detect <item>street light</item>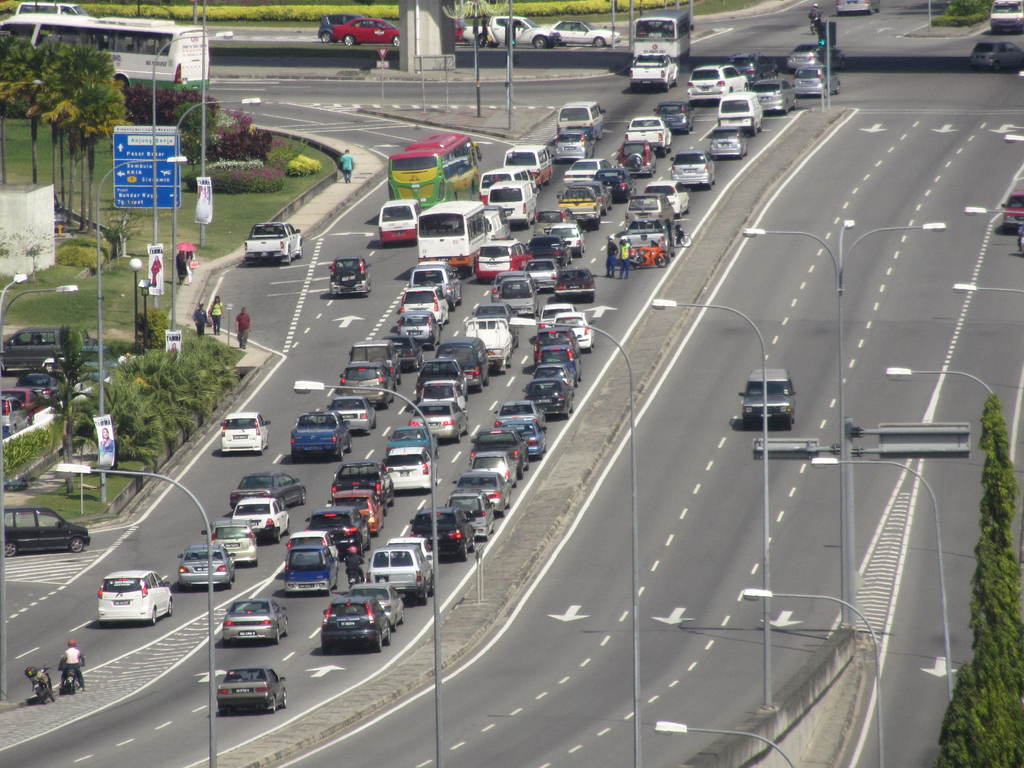
locate(94, 146, 187, 456)
